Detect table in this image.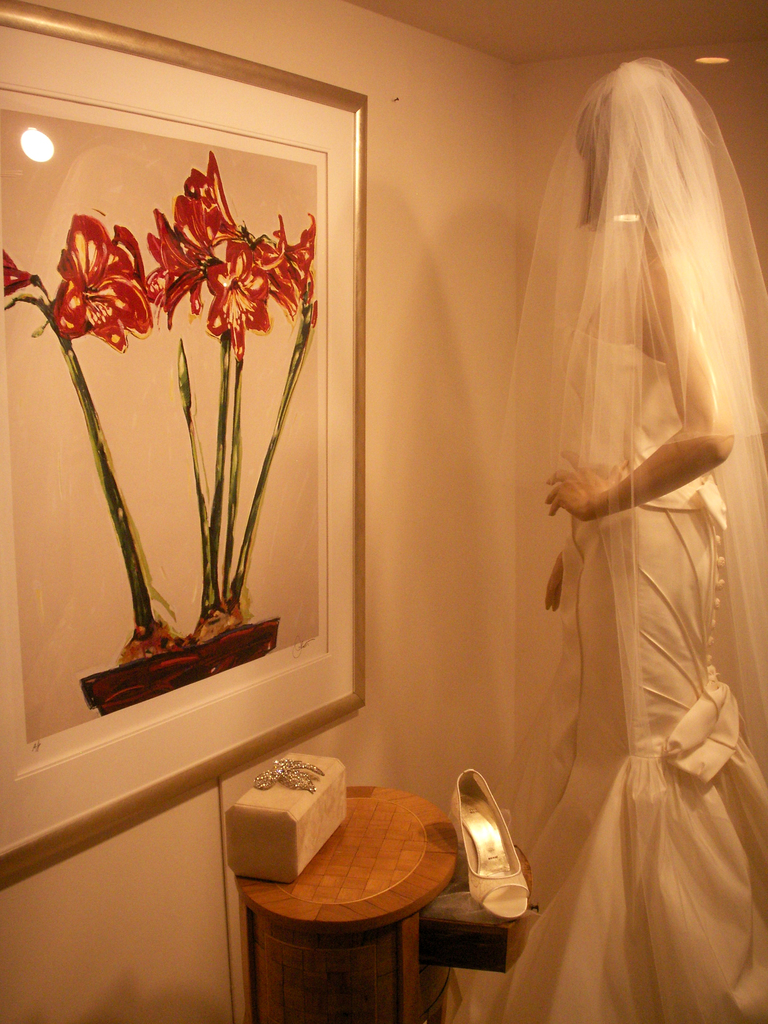
Detection: bbox=(221, 755, 462, 1023).
